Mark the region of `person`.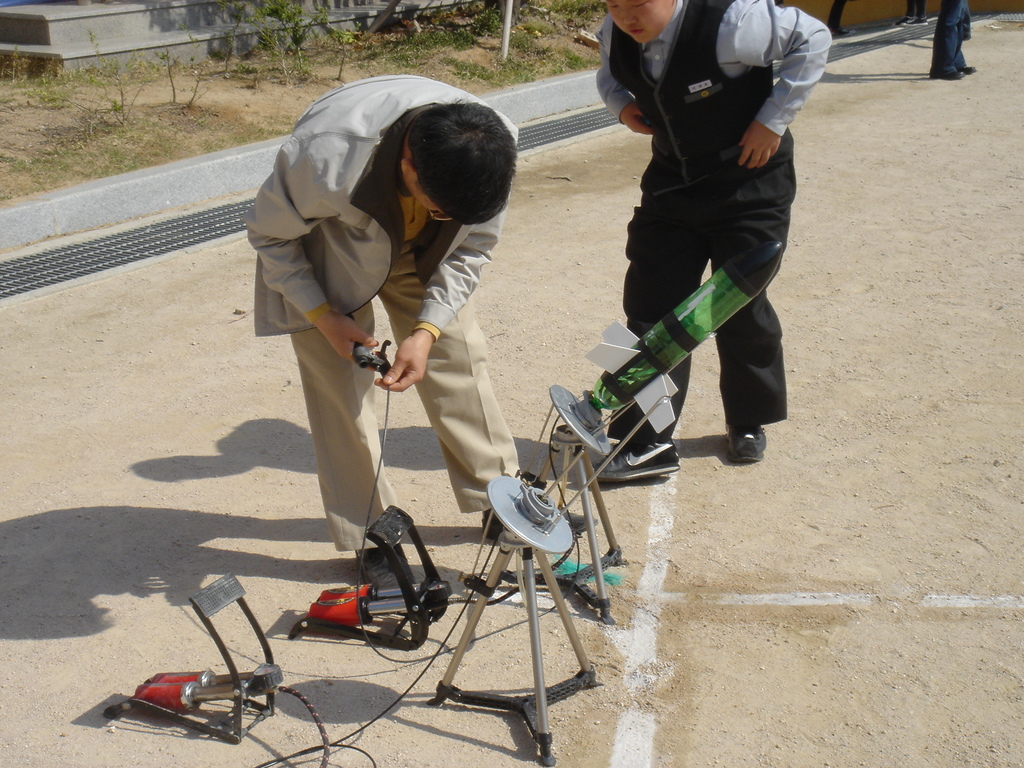
Region: (left=243, top=69, right=529, bottom=622).
